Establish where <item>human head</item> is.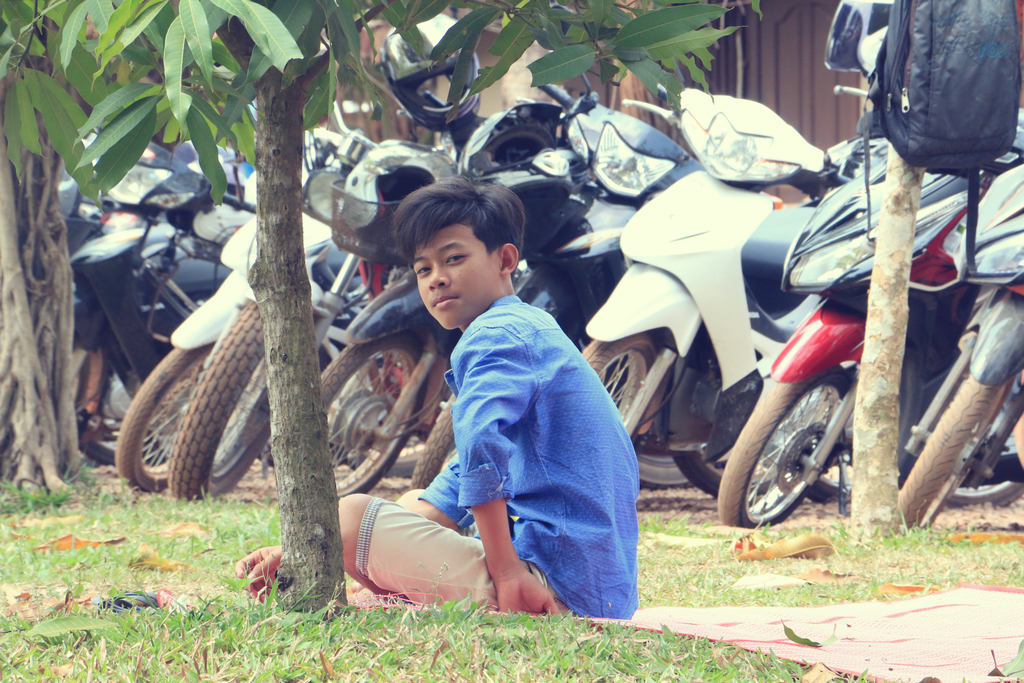
Established at box=[391, 172, 532, 317].
